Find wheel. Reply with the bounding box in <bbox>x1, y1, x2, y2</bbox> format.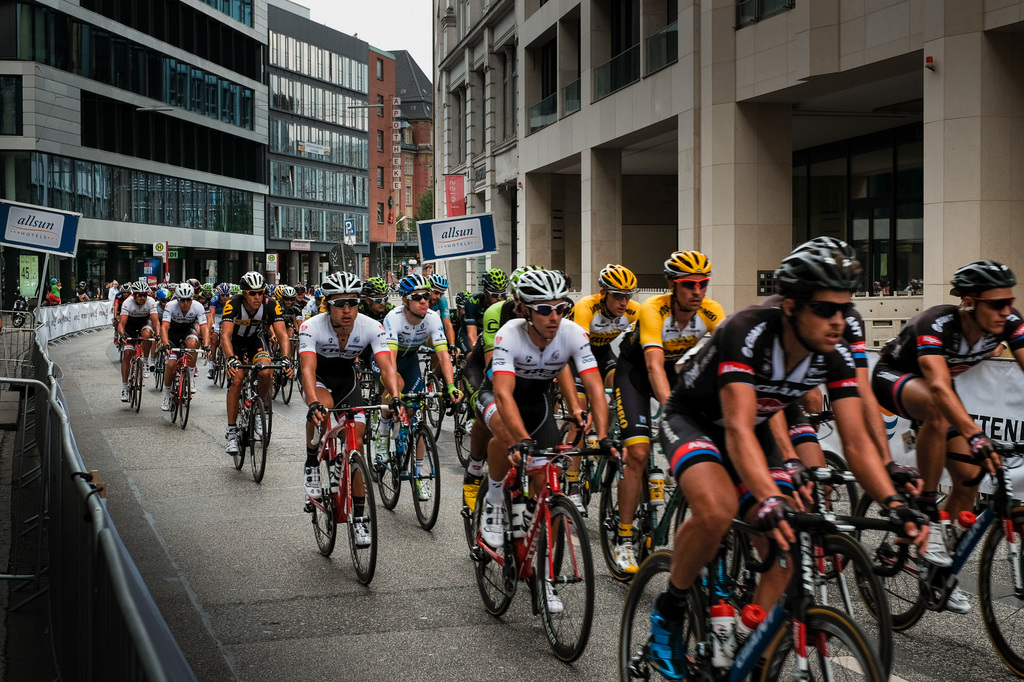
<bbox>284, 367, 291, 409</bbox>.
